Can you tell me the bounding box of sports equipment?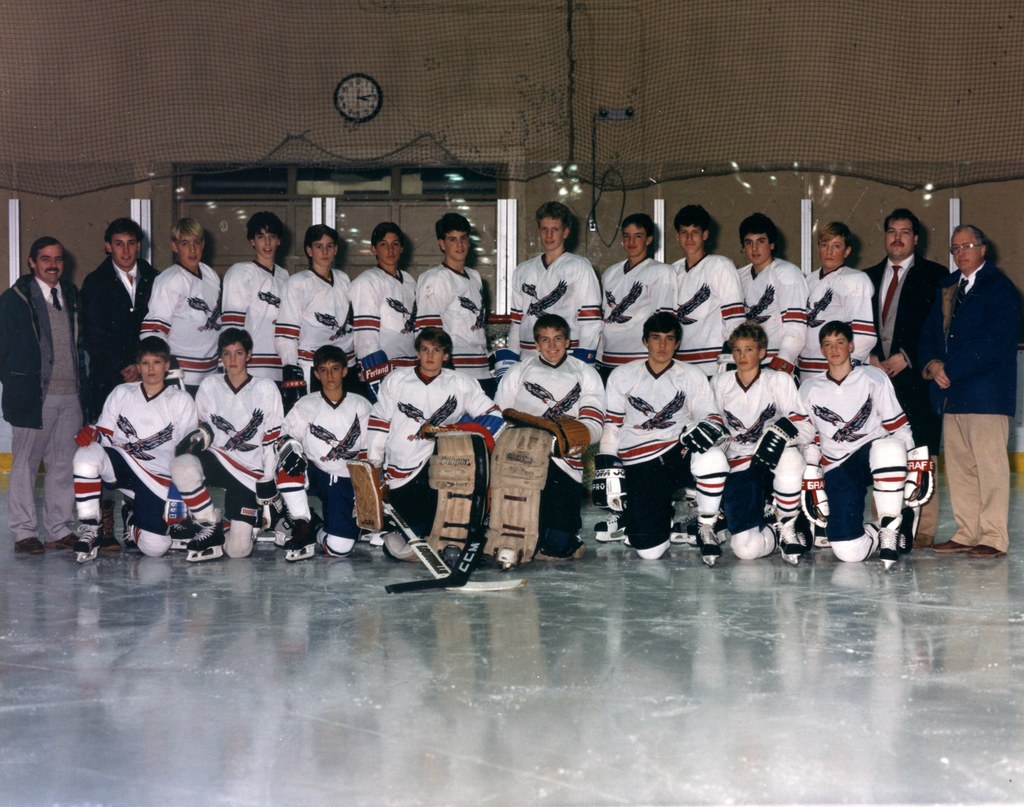
region(766, 504, 776, 556).
